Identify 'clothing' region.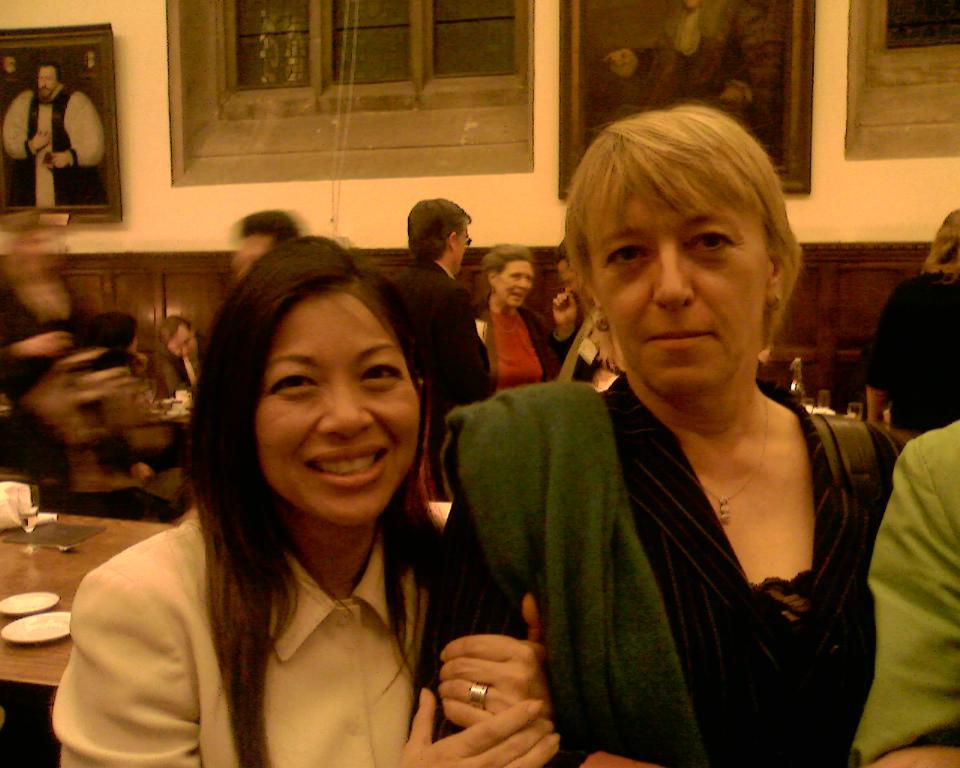
Region: {"left": 625, "top": 0, "right": 784, "bottom": 148}.
